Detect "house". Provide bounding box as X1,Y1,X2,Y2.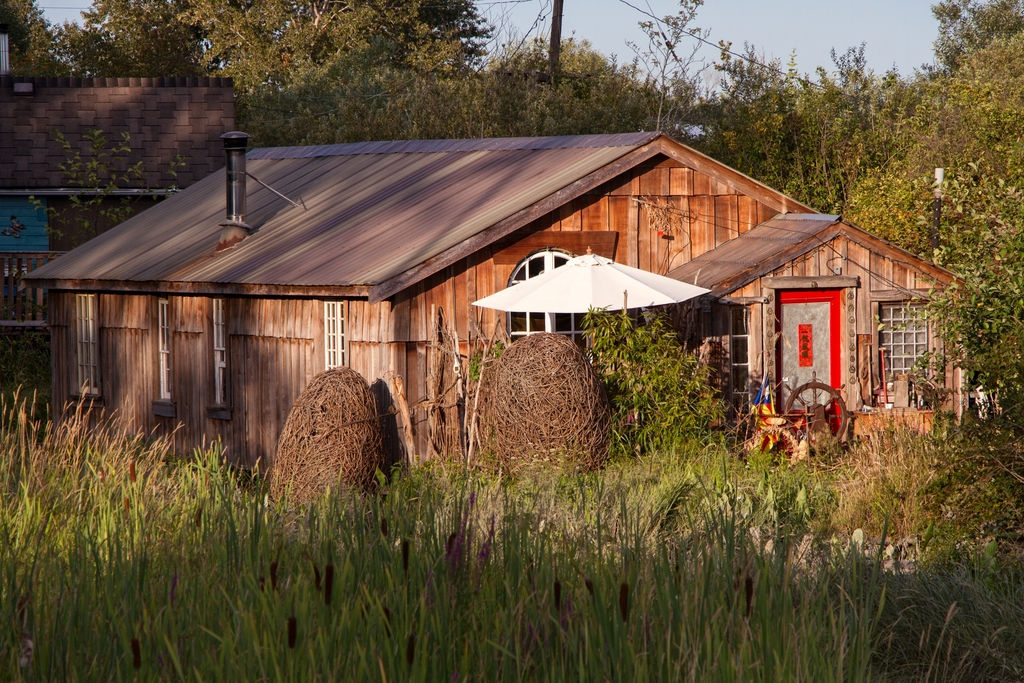
19,130,968,490.
